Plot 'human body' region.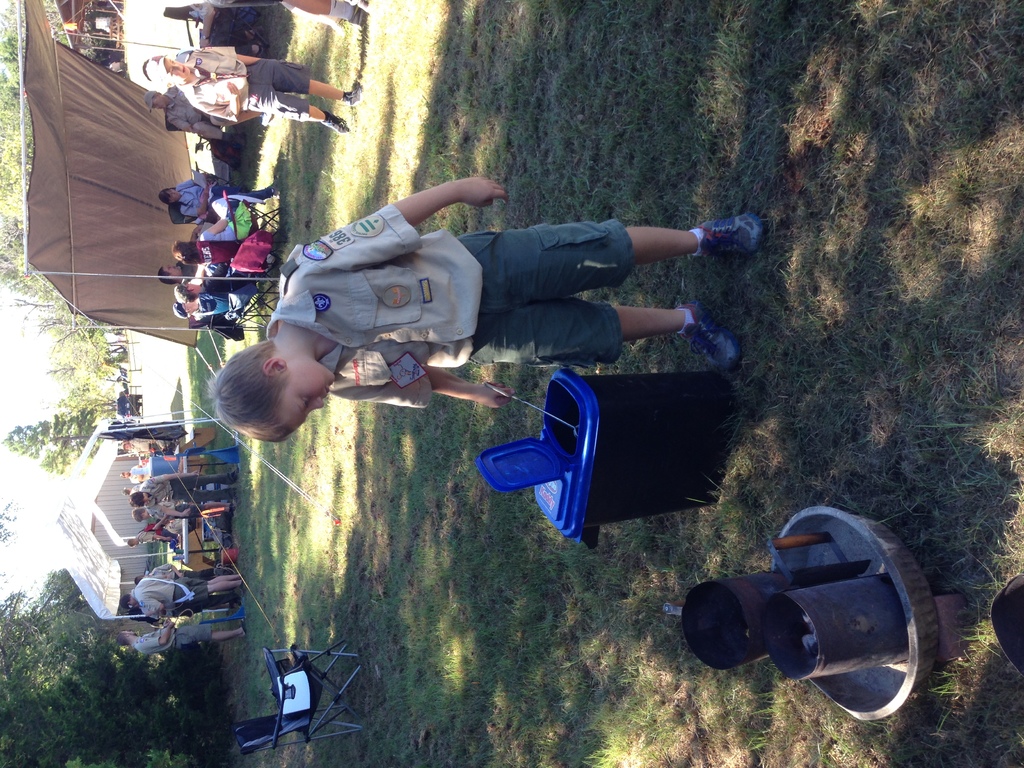
Plotted at bbox(121, 569, 247, 602).
